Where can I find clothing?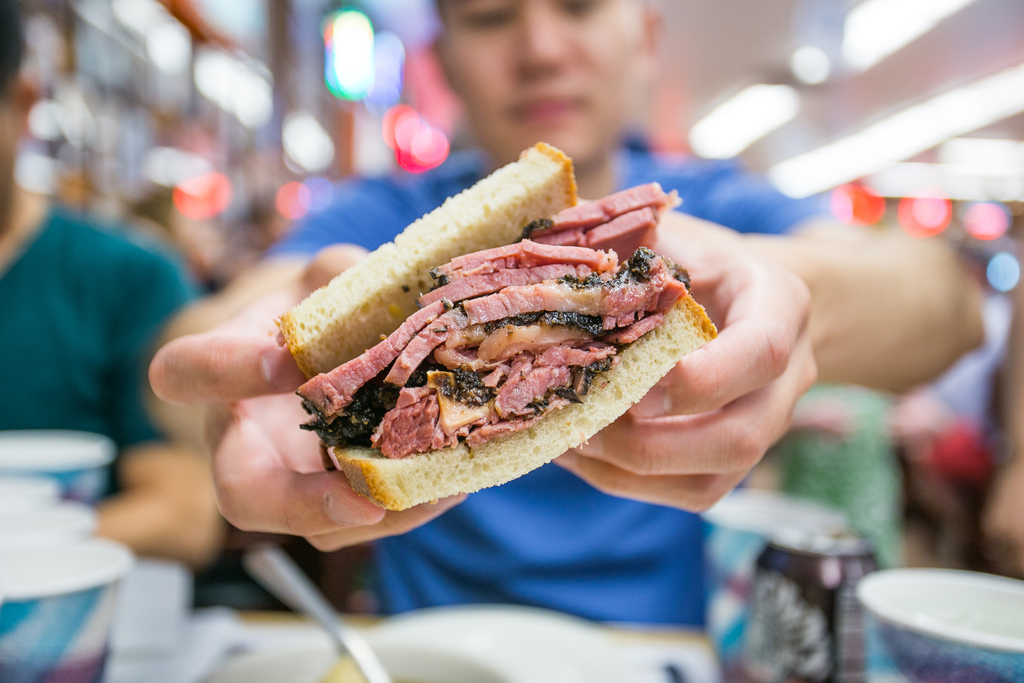
You can find it at (1, 187, 186, 473).
